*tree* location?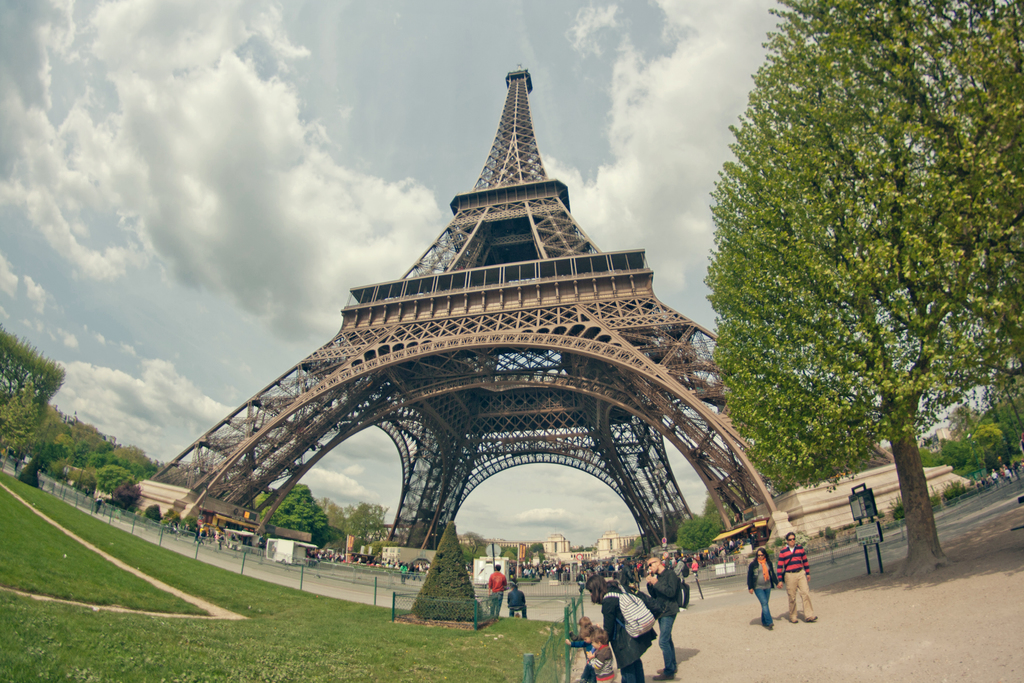
321, 495, 385, 551
